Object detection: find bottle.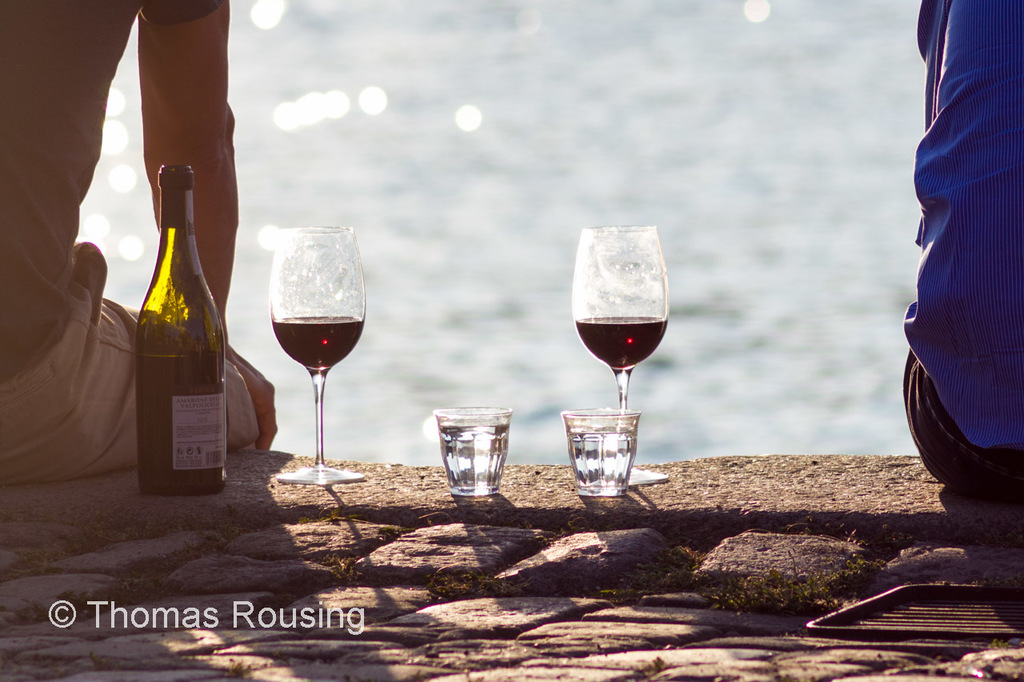
pyautogui.locateOnScreen(126, 143, 225, 504).
